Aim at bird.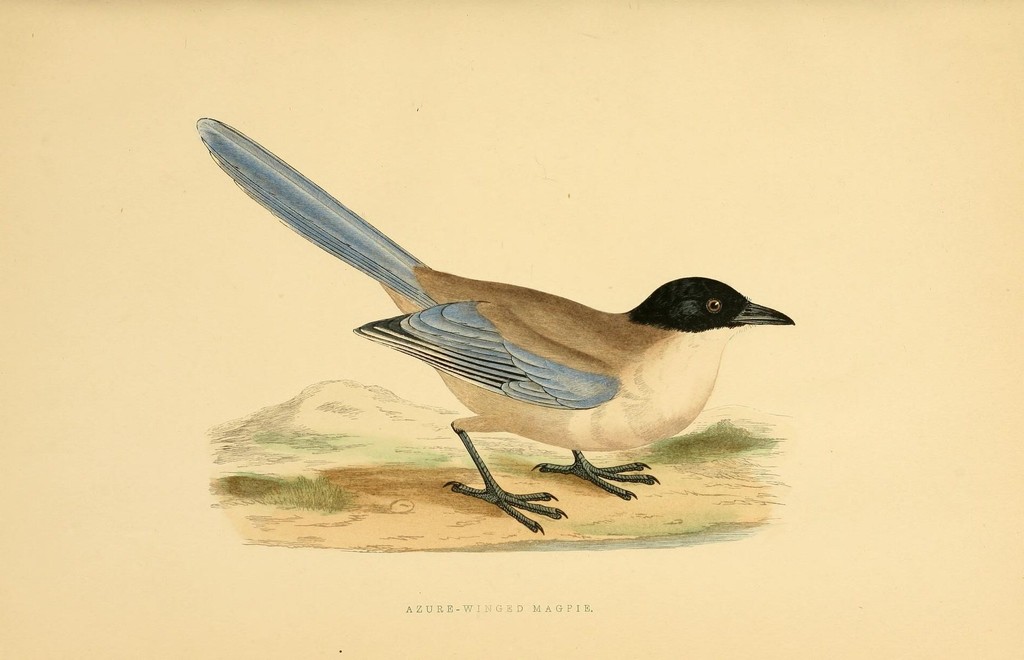
Aimed at (195,122,818,512).
